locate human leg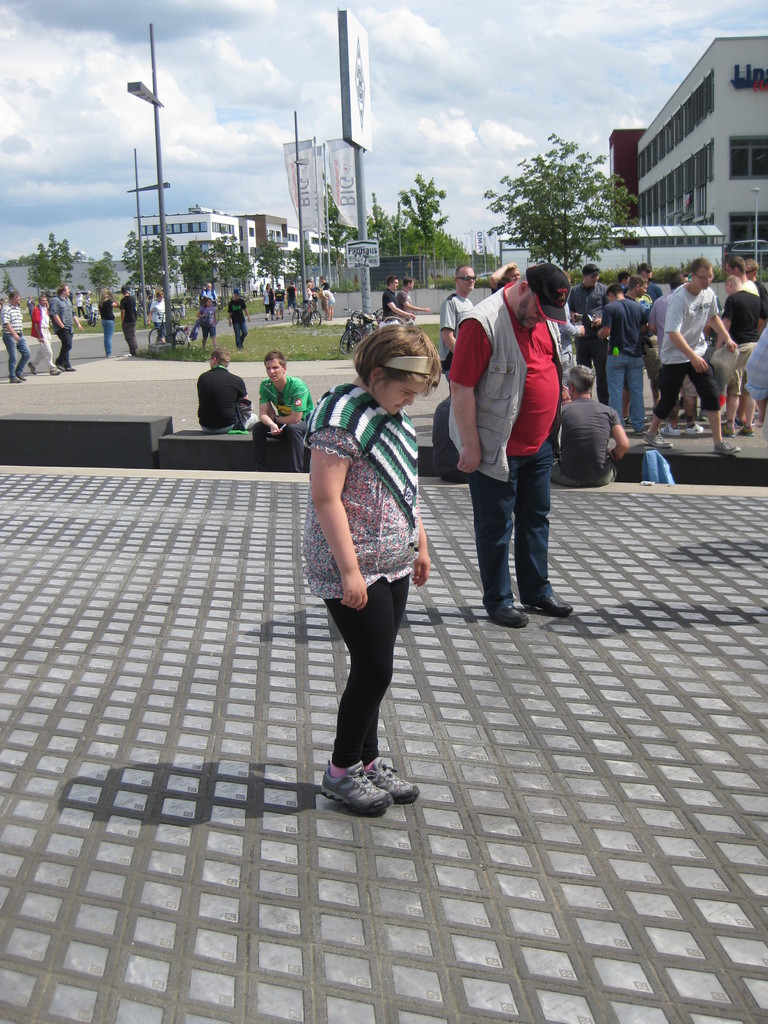
bbox(121, 323, 137, 356)
